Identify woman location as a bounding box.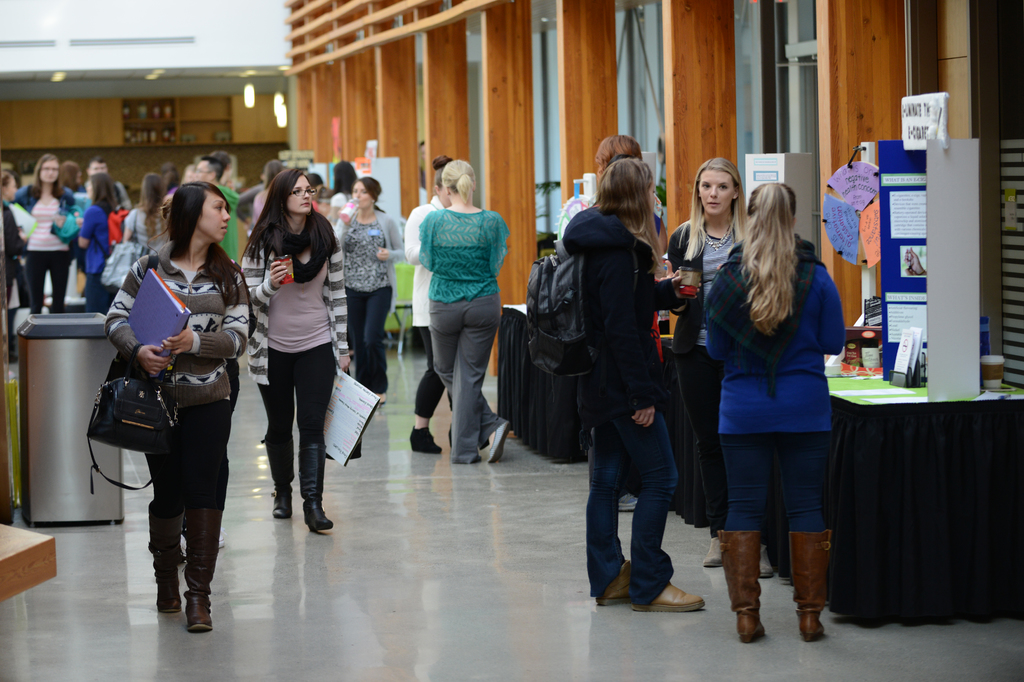
left=77, top=172, right=121, bottom=312.
